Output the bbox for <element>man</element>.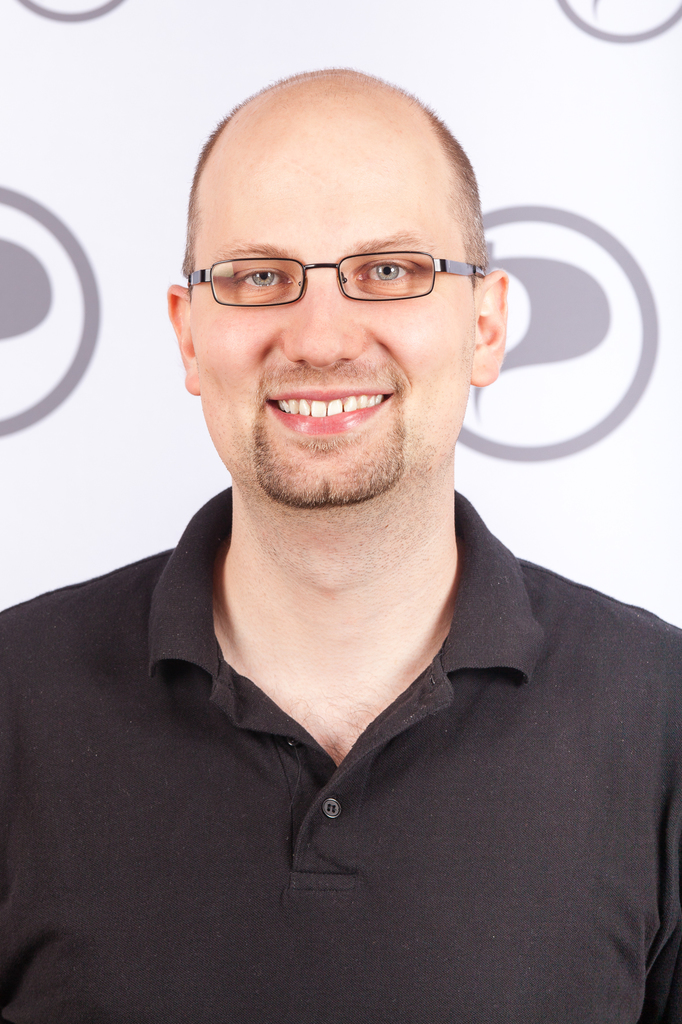
Rect(0, 67, 681, 1023).
